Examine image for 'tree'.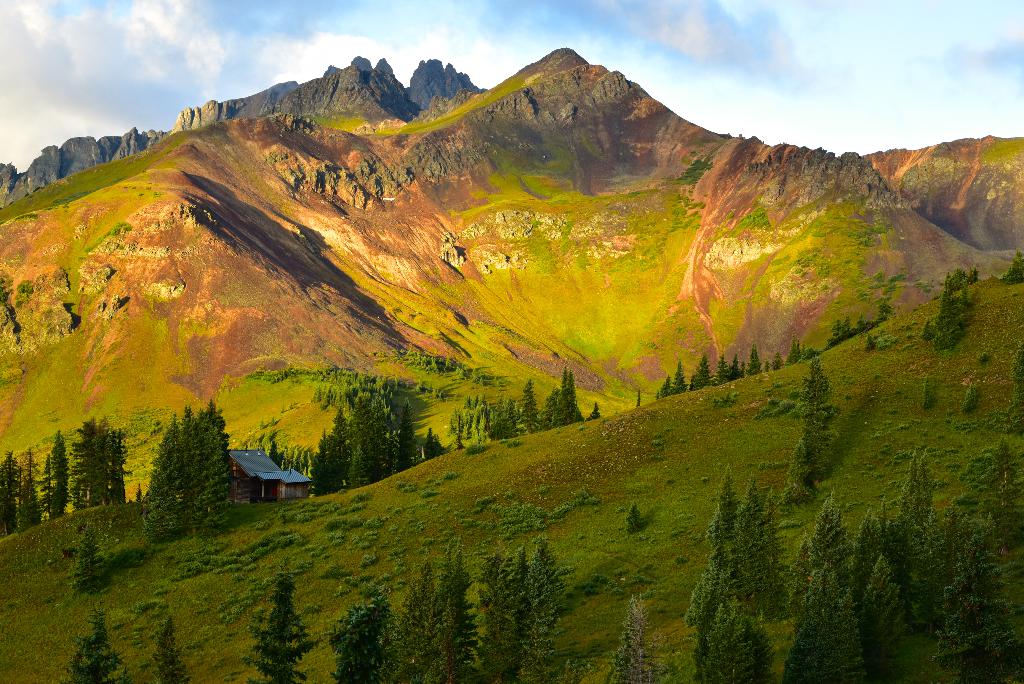
Examination result: box=[609, 596, 667, 683].
